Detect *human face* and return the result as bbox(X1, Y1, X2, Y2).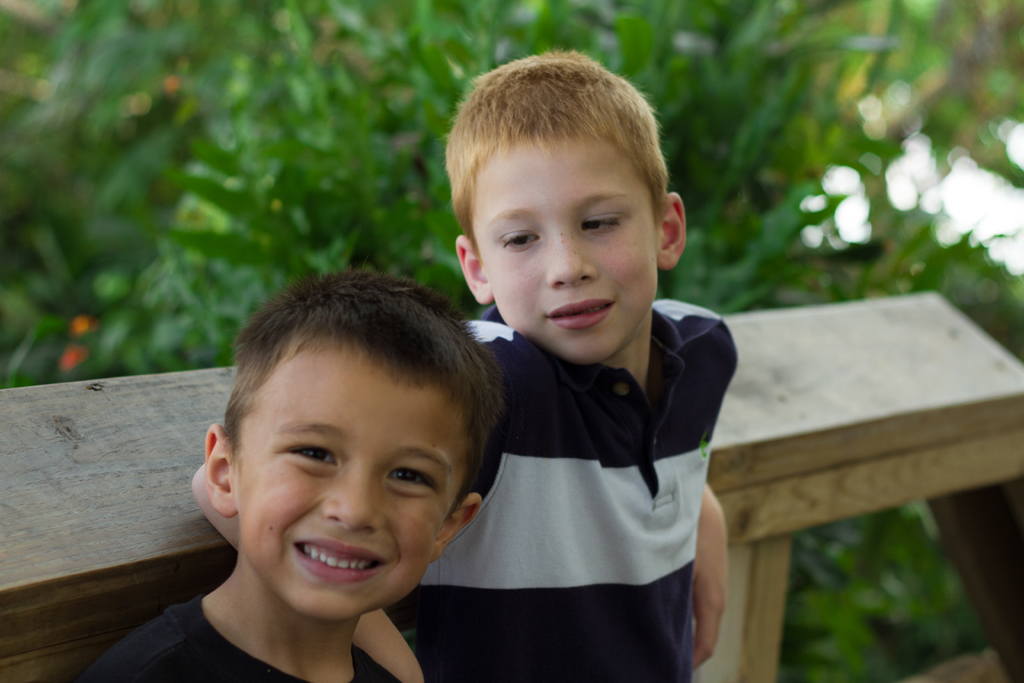
bbox(233, 353, 468, 621).
